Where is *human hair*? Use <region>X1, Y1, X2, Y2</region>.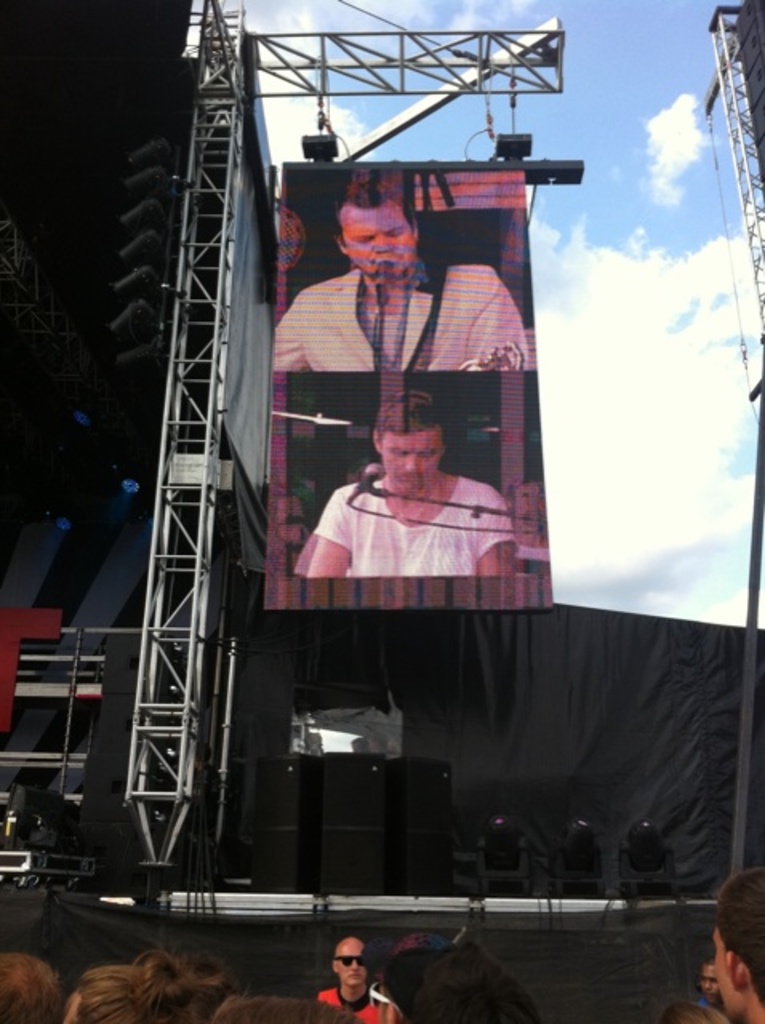
<region>659, 997, 728, 1022</region>.
